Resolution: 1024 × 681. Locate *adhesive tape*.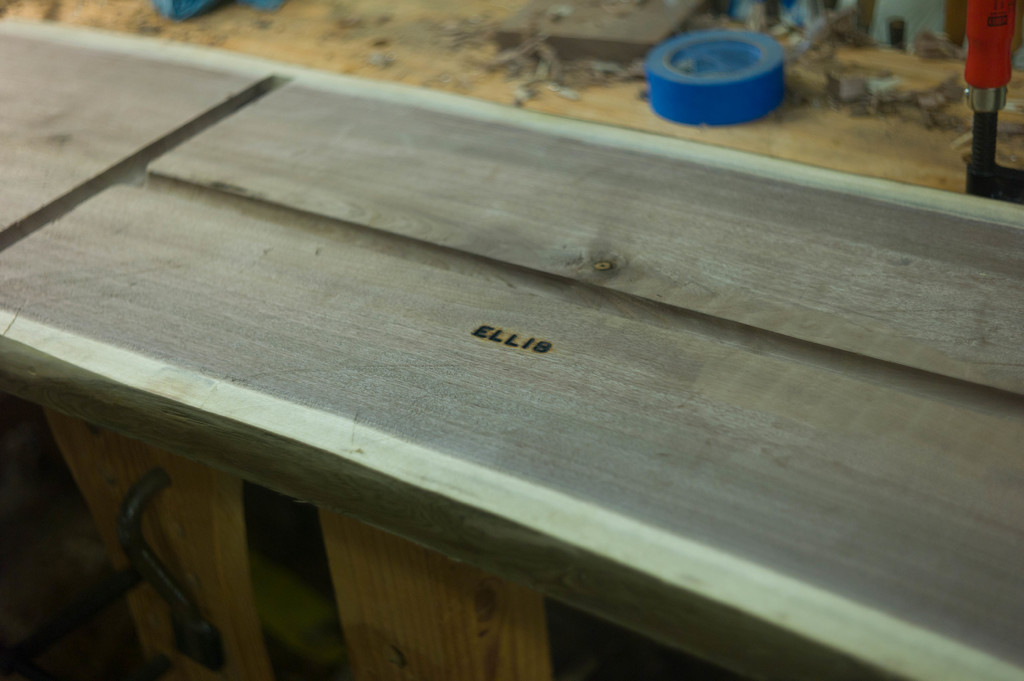
BBox(645, 28, 792, 130).
